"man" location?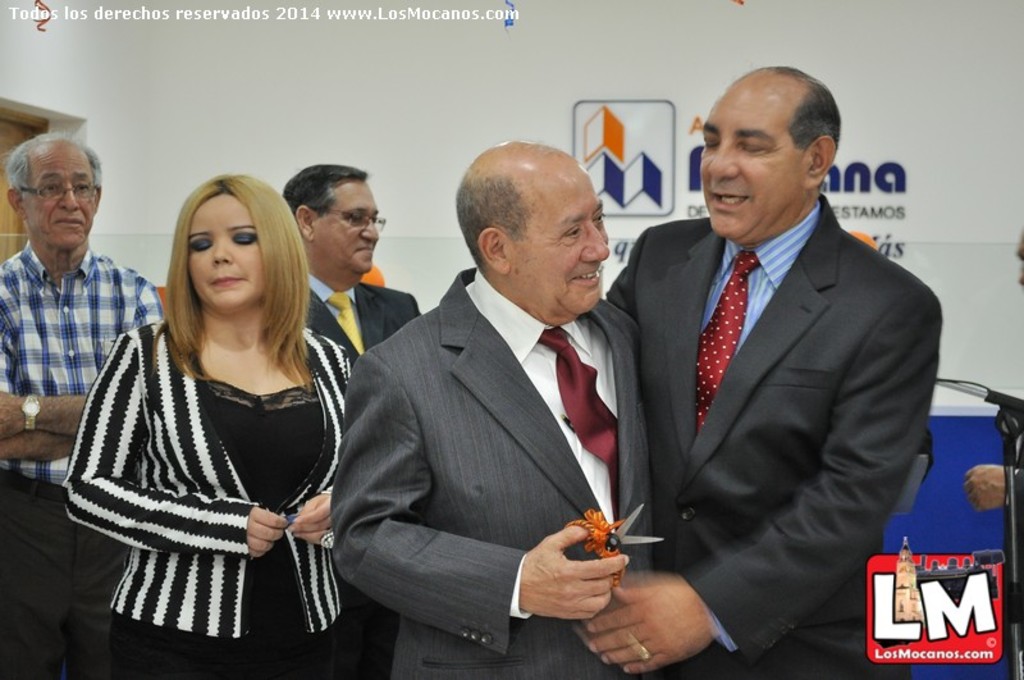
locate(326, 137, 643, 679)
